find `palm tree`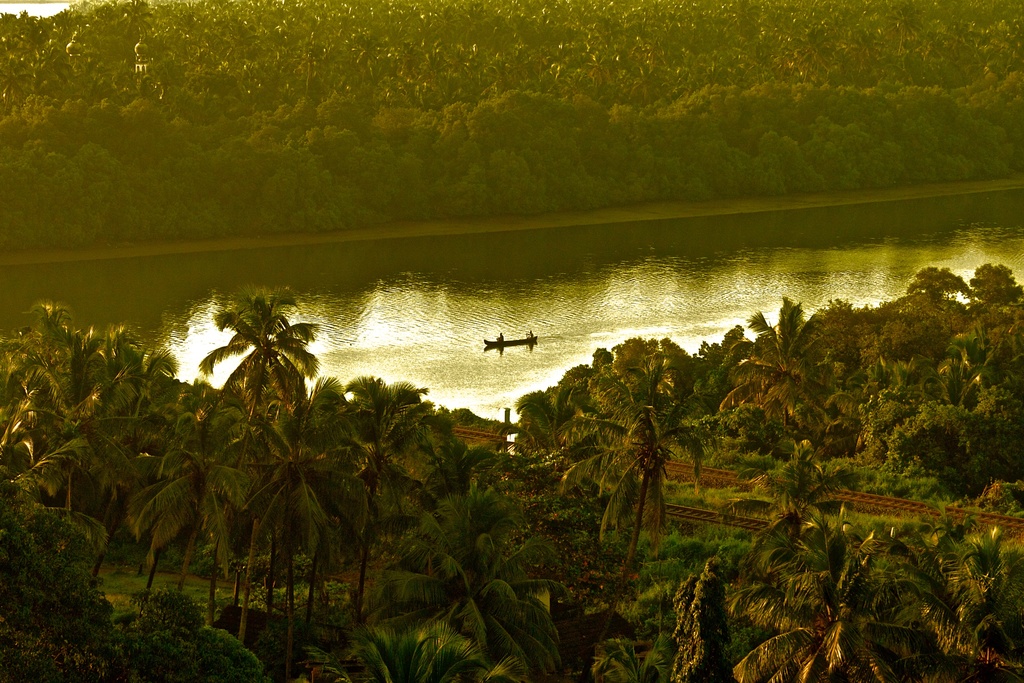
582,600,676,682
